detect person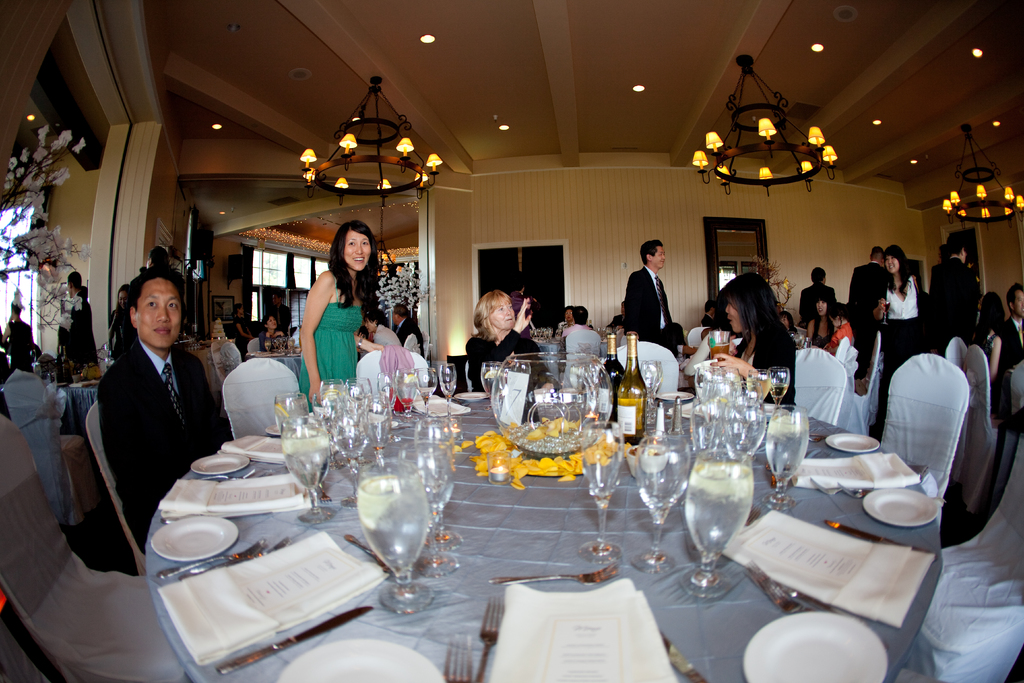
bbox=(973, 285, 1004, 402)
